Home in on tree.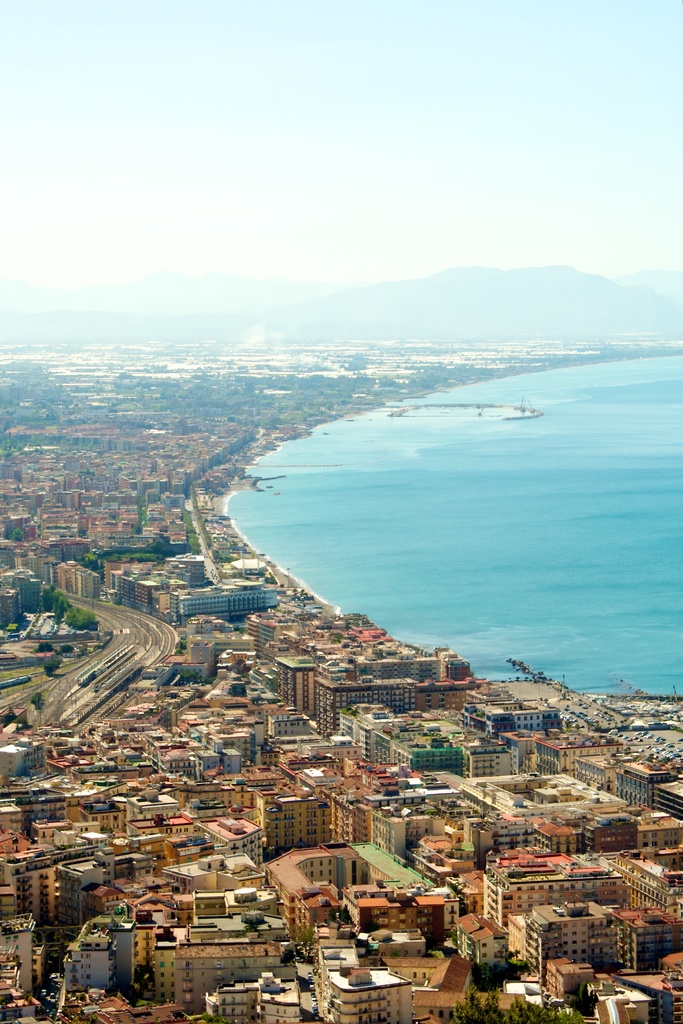
Homed in at (x1=29, y1=694, x2=45, y2=708).
